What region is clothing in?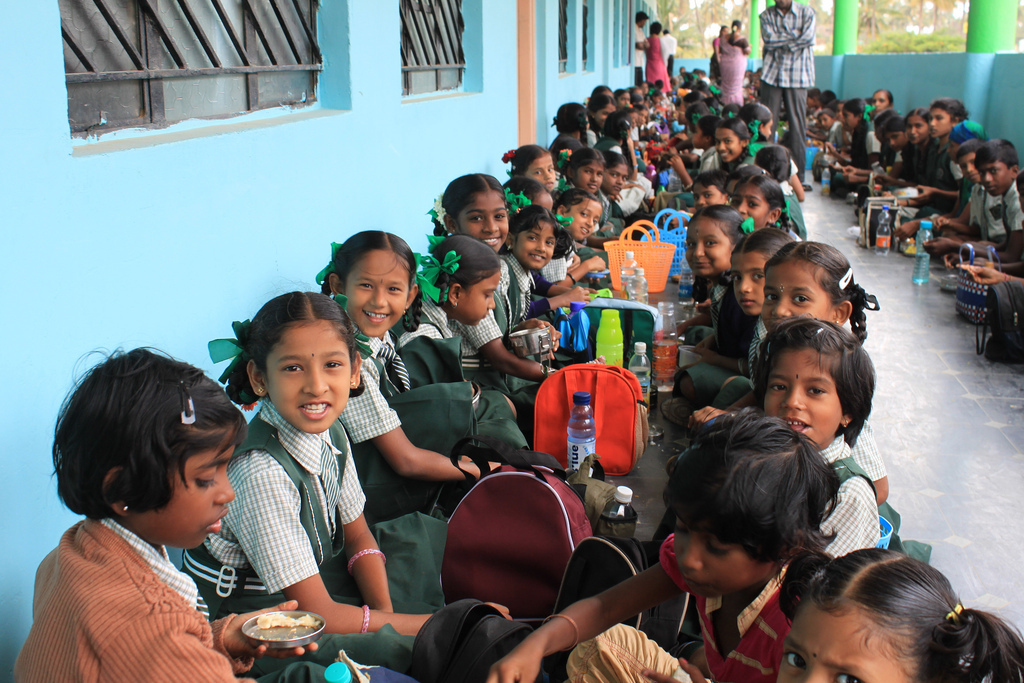
BBox(564, 552, 800, 682).
